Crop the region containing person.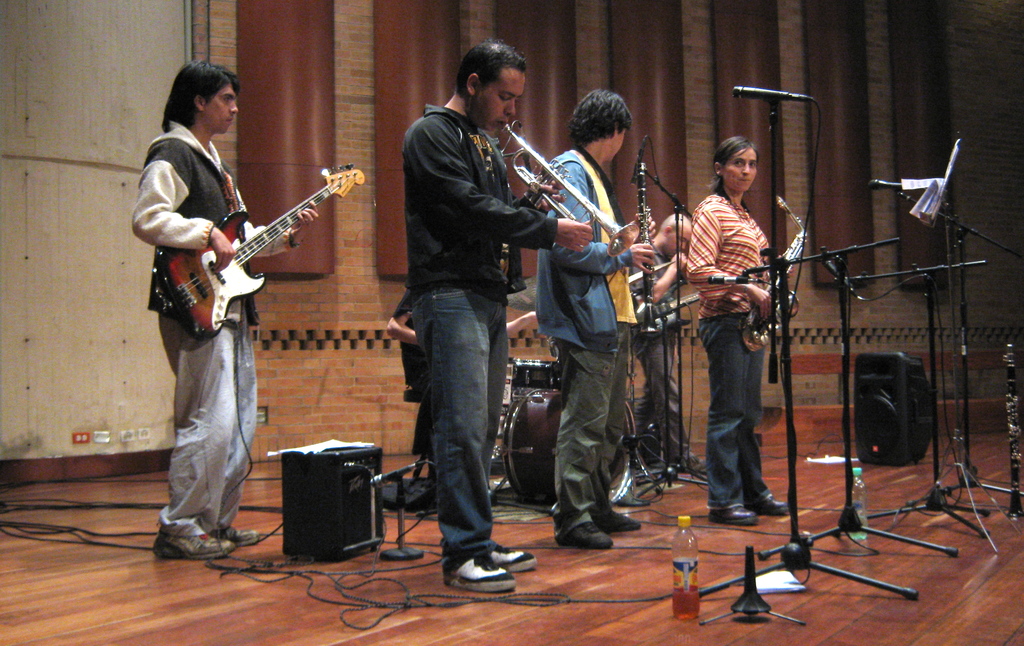
Crop region: bbox=(527, 81, 660, 547).
